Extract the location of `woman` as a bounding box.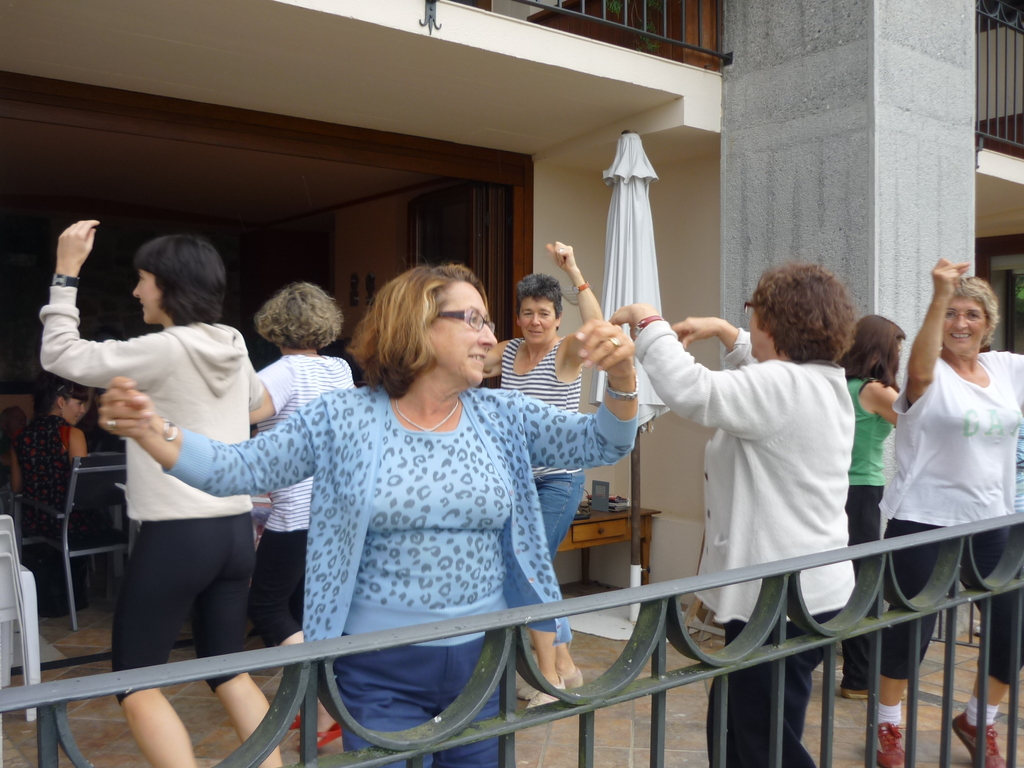
<box>865,248,1017,695</box>.
